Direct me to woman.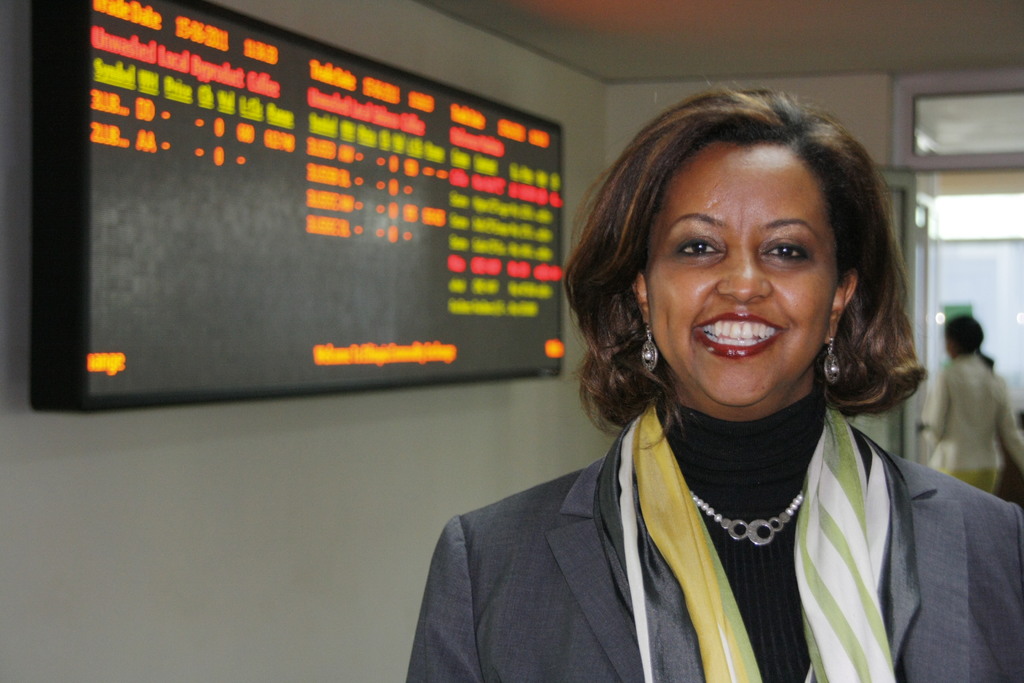
Direction: box(429, 95, 979, 675).
